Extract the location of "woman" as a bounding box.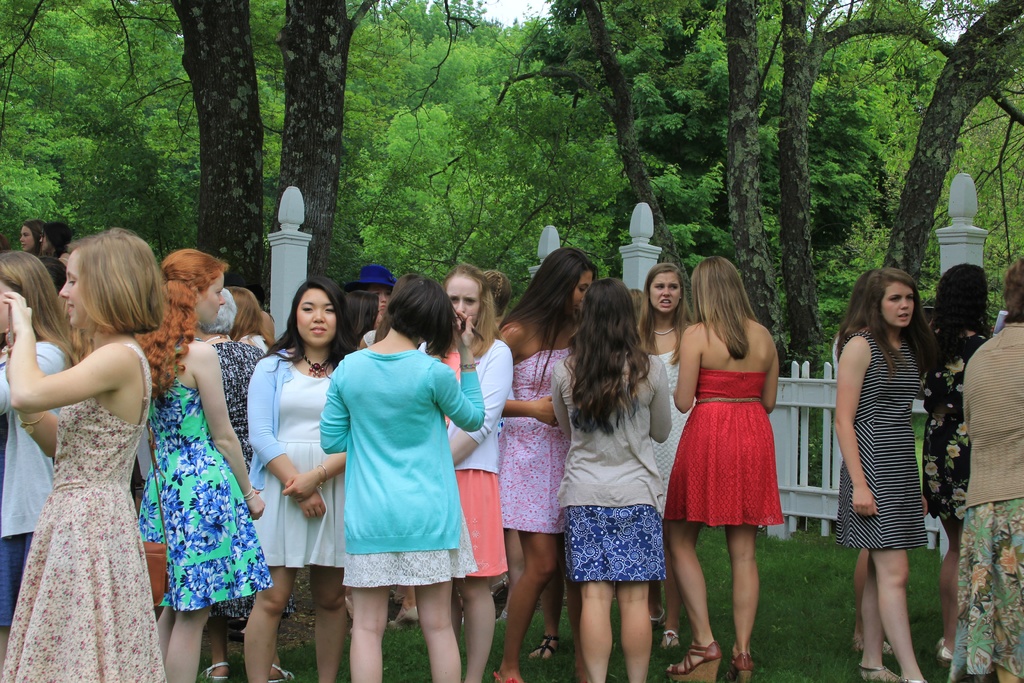
box(318, 273, 478, 682).
